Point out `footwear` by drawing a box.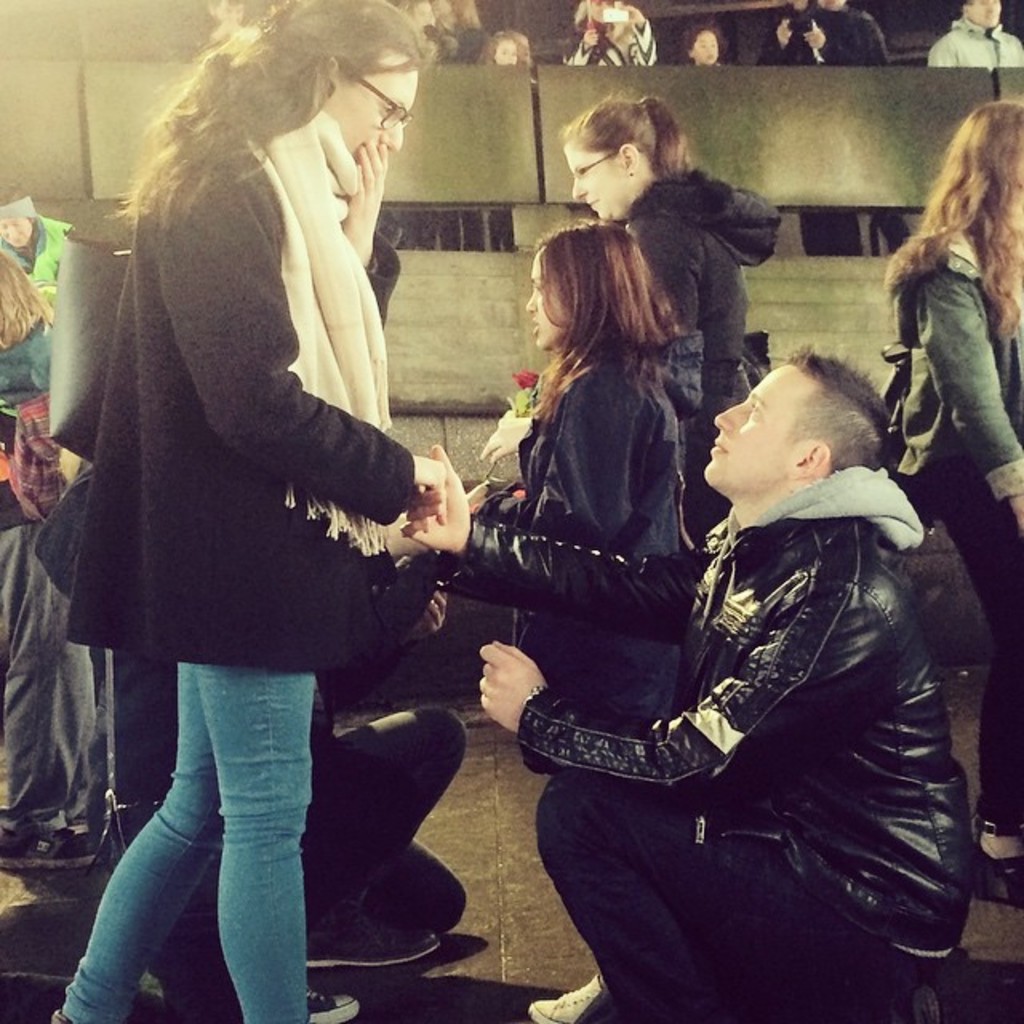
523:976:610:1022.
